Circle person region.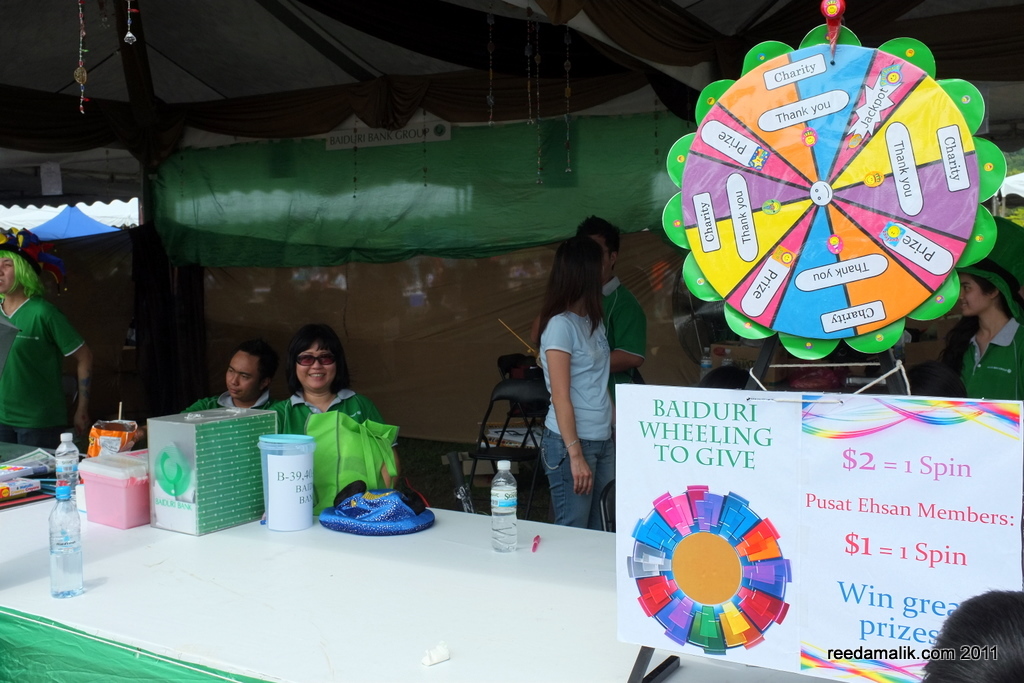
Region: 956 260 1023 413.
